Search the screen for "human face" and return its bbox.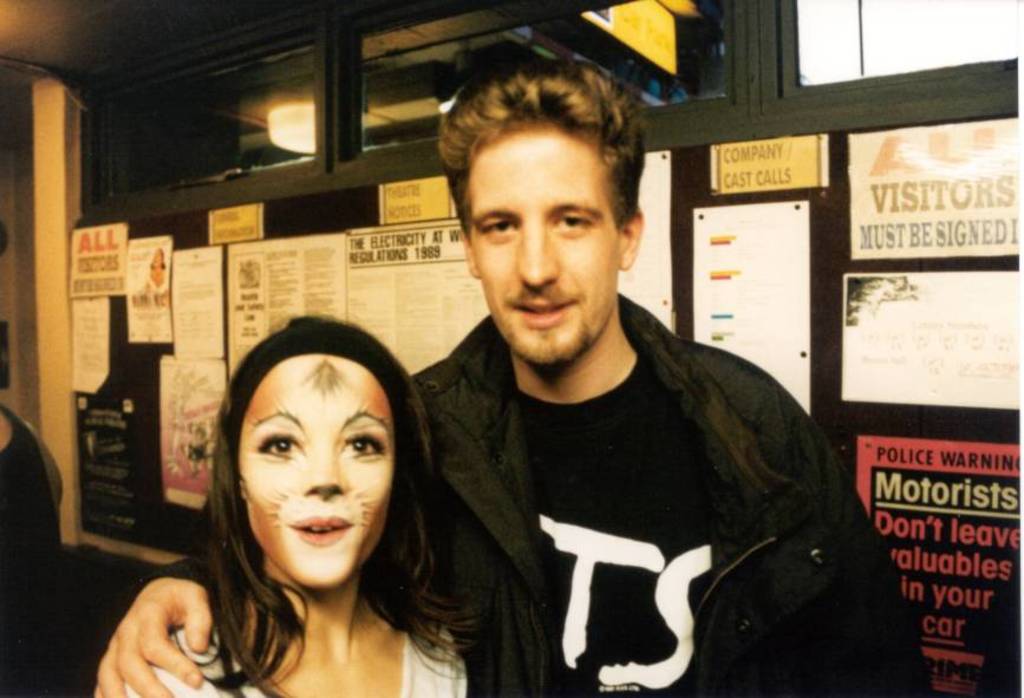
Found: [467,129,620,361].
